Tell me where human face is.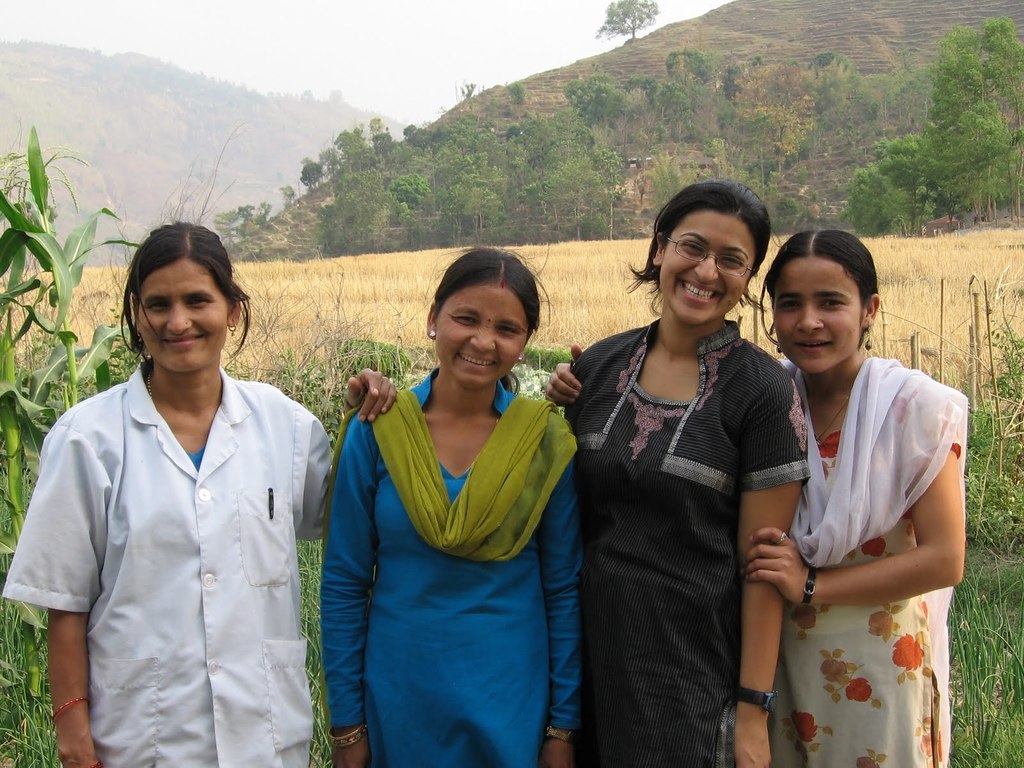
human face is at region(436, 281, 531, 387).
